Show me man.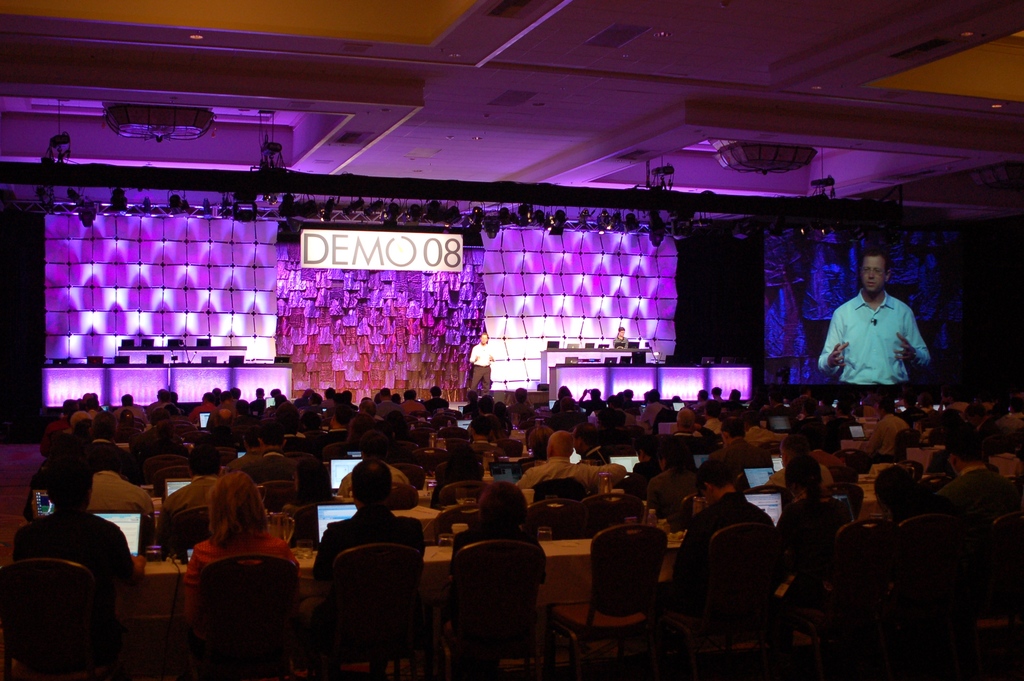
man is here: box=[604, 405, 618, 416].
